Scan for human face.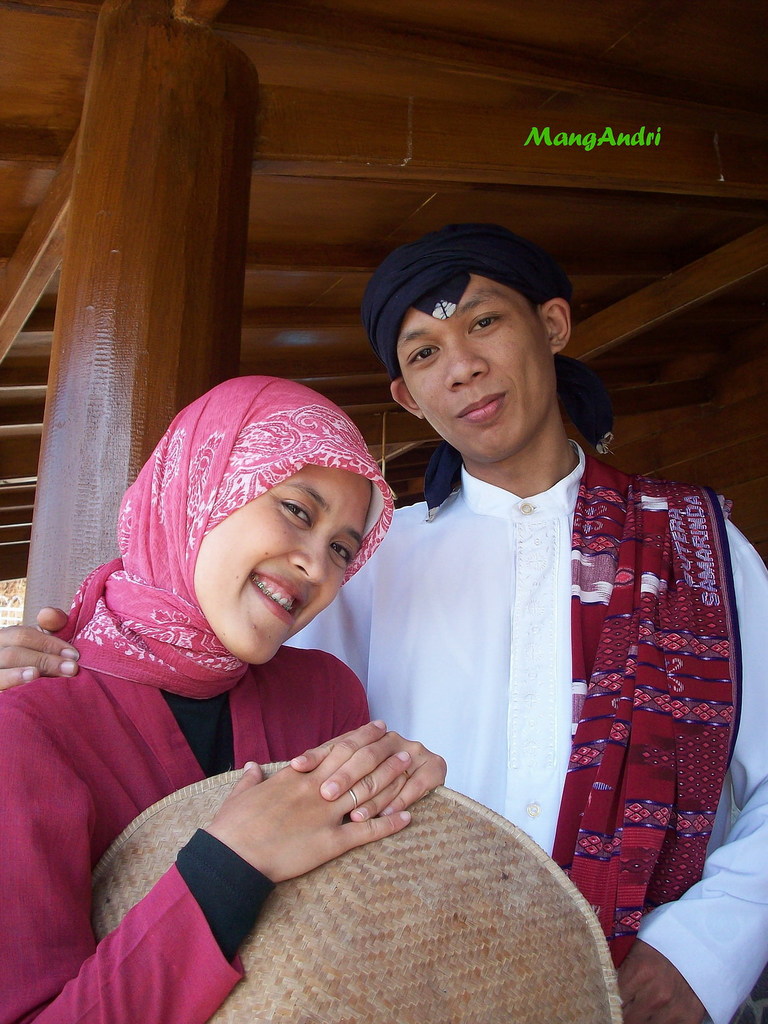
Scan result: (left=196, top=469, right=371, bottom=665).
